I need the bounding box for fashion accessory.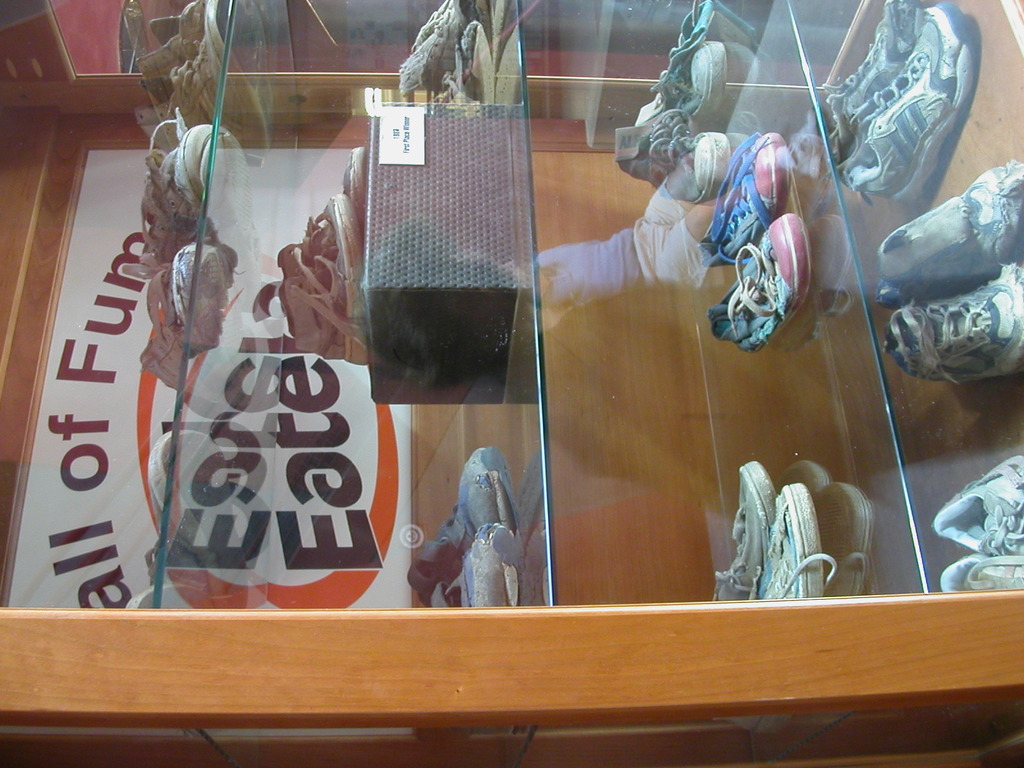
Here it is: 404/450/521/611.
